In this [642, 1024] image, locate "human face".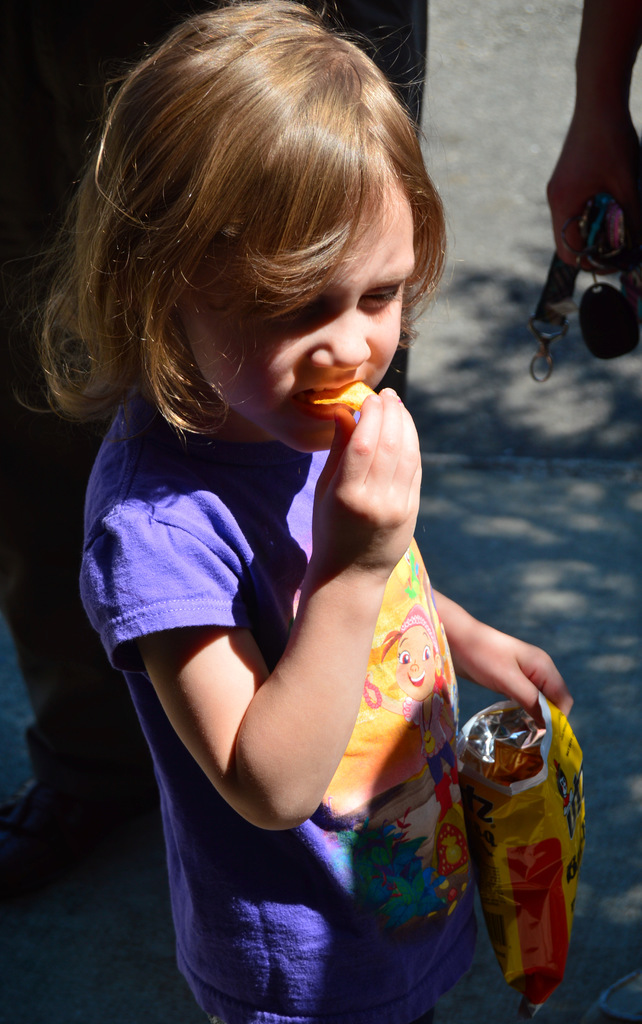
Bounding box: l=183, t=185, r=416, b=449.
